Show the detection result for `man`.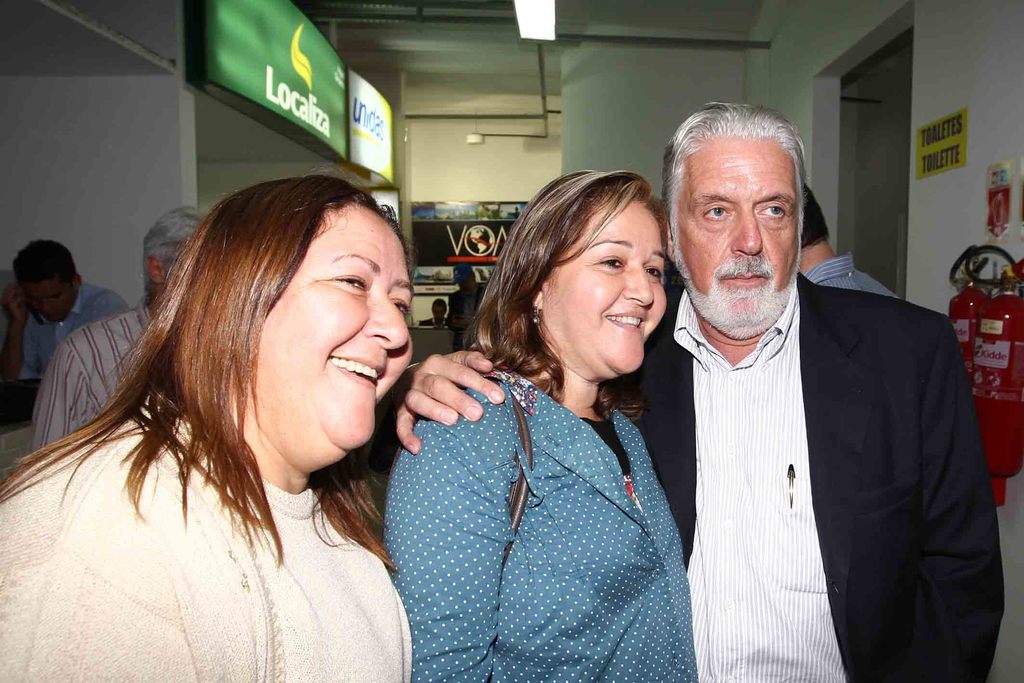
[31,204,207,458].
